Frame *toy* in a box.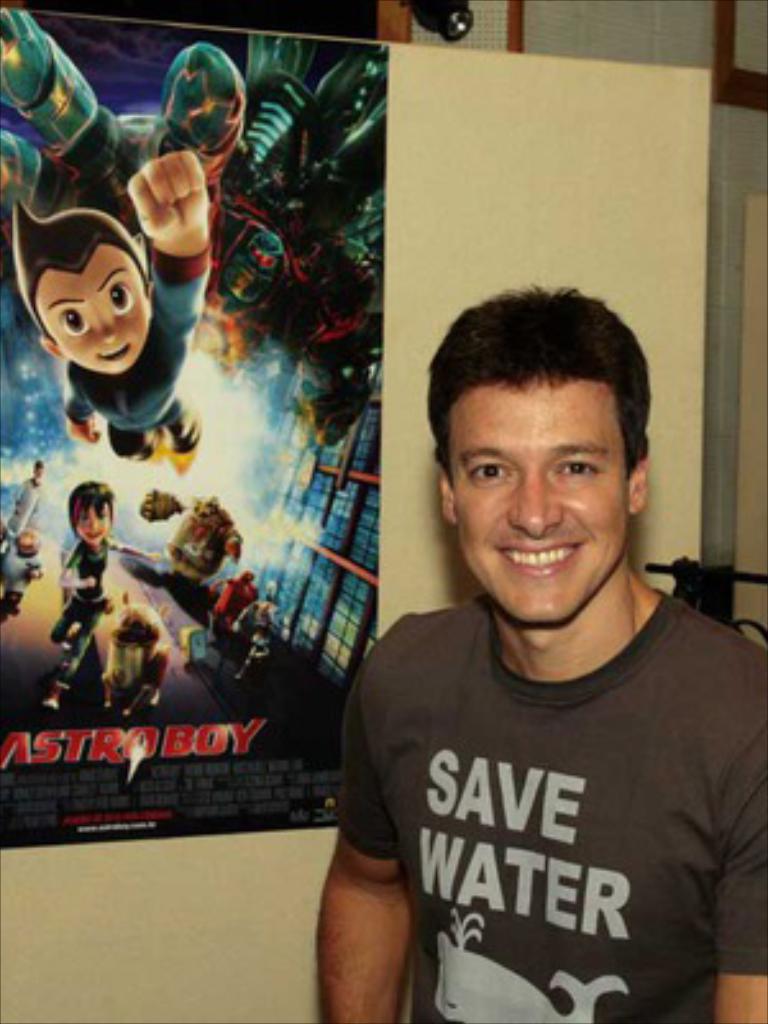
rect(49, 148, 220, 428).
